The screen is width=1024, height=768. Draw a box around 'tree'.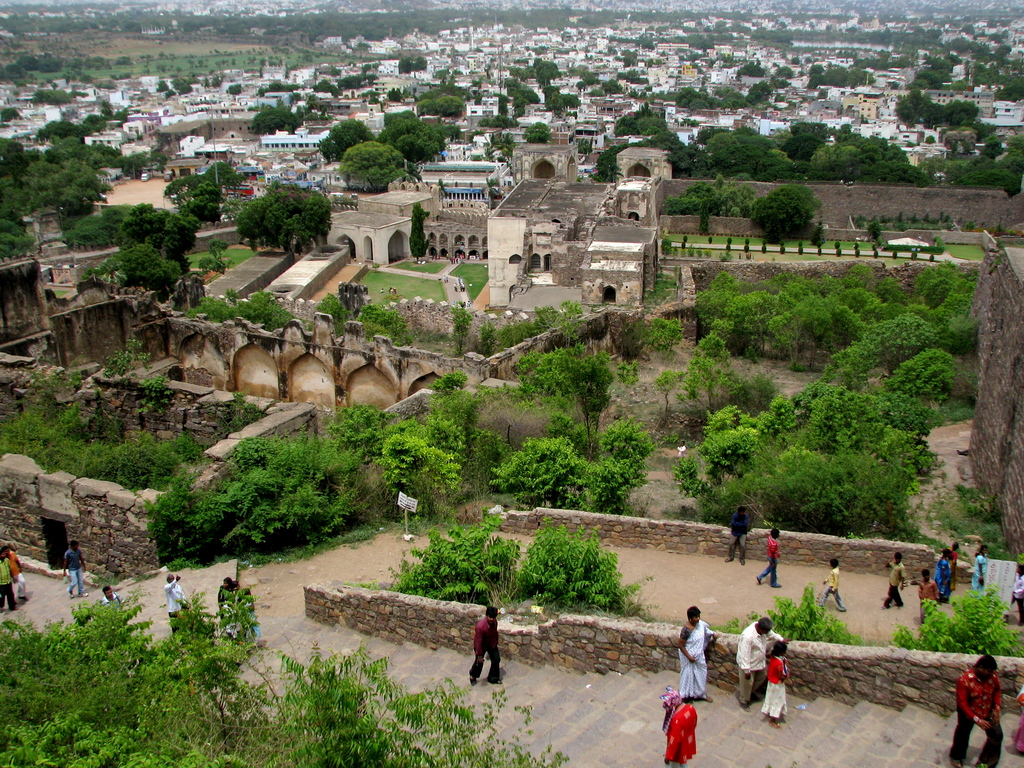
locate(706, 233, 714, 246).
